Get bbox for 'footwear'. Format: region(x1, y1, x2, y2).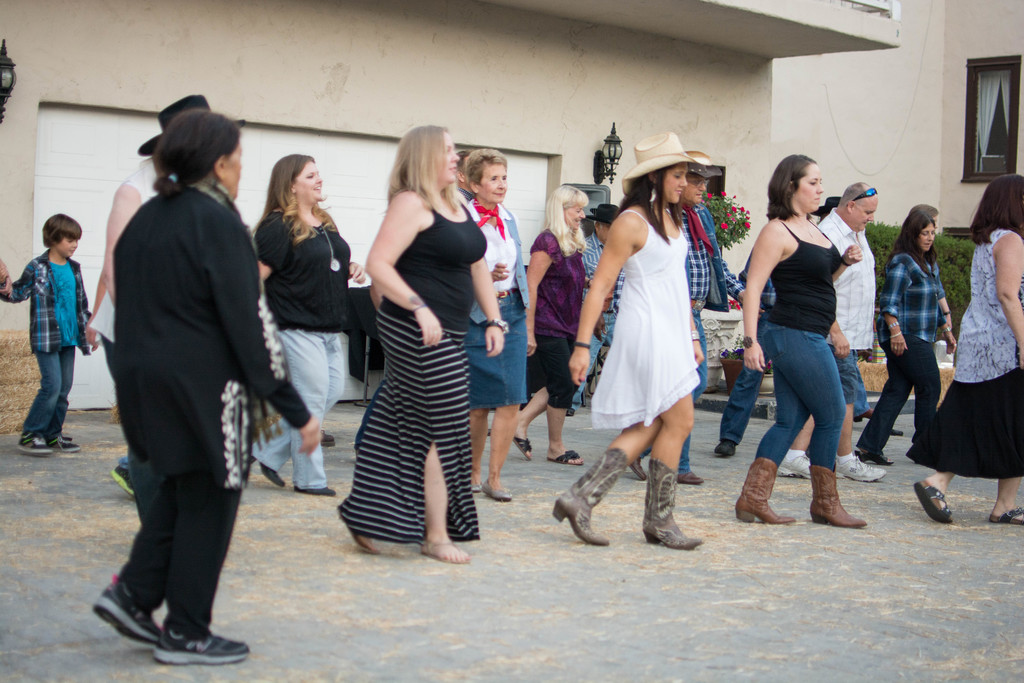
region(87, 572, 158, 646).
